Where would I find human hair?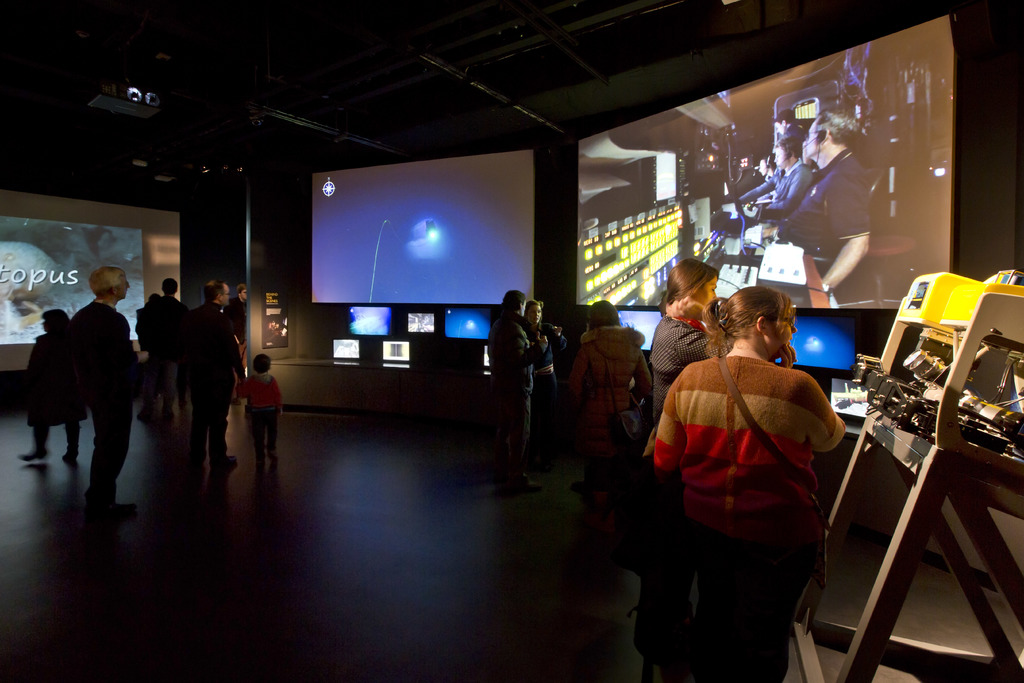
At l=775, t=130, r=806, b=165.
